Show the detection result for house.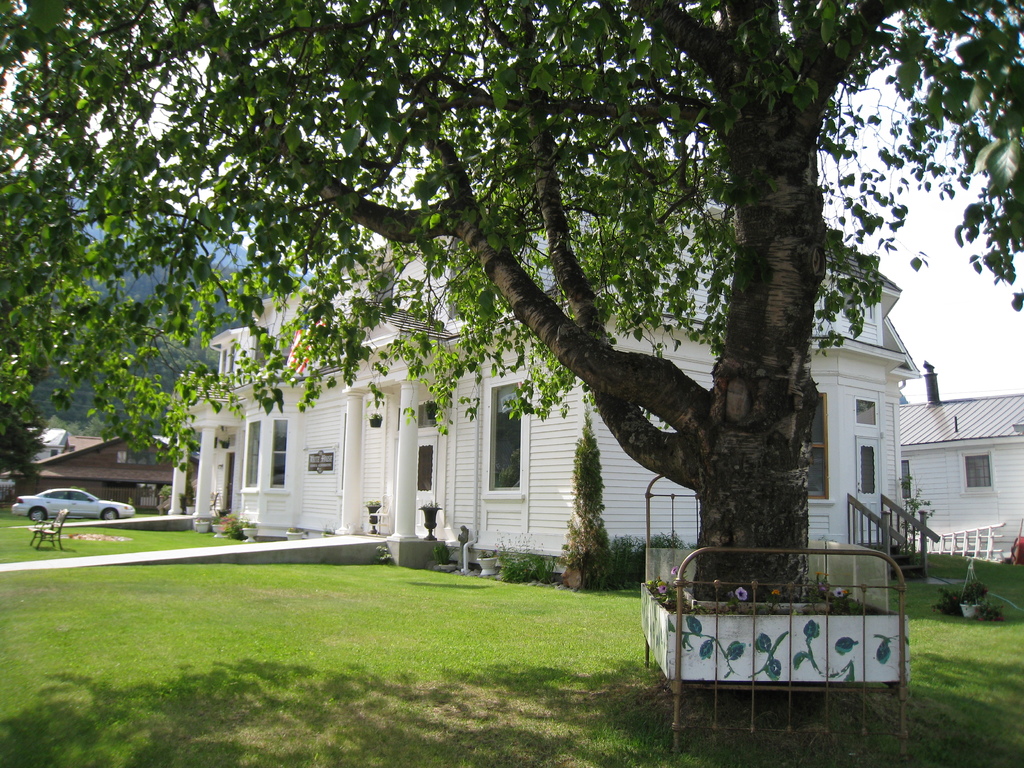
<bbox>197, 165, 913, 552</bbox>.
